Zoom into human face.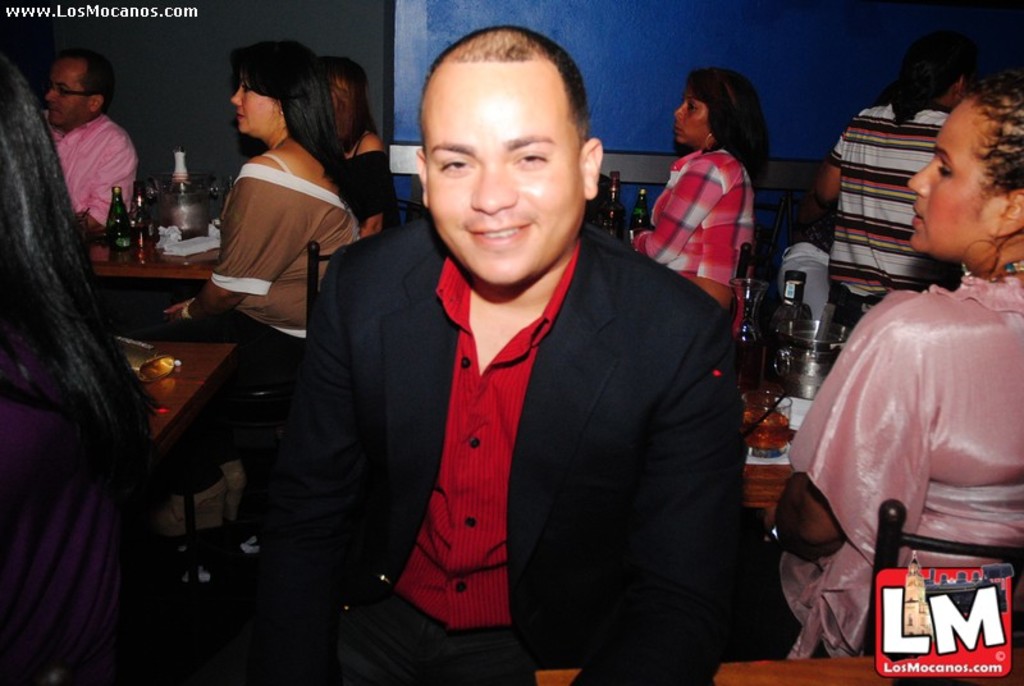
Zoom target: box(676, 84, 710, 145).
